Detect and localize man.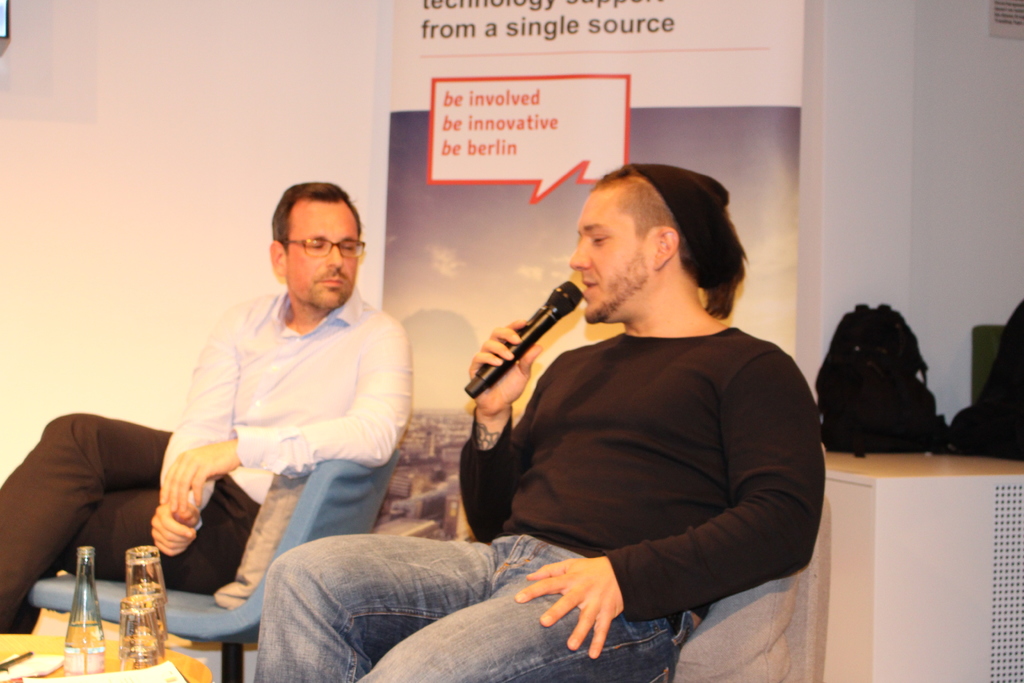
Localized at BBox(256, 163, 831, 682).
